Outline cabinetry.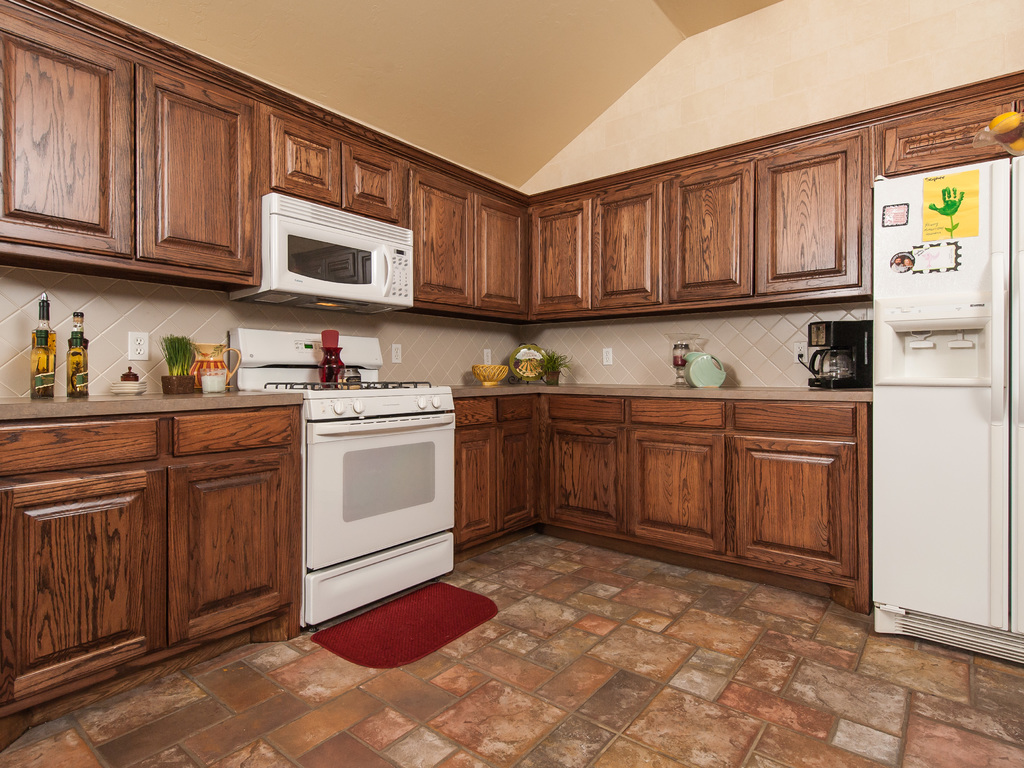
Outline: x1=260, y1=105, x2=412, y2=229.
